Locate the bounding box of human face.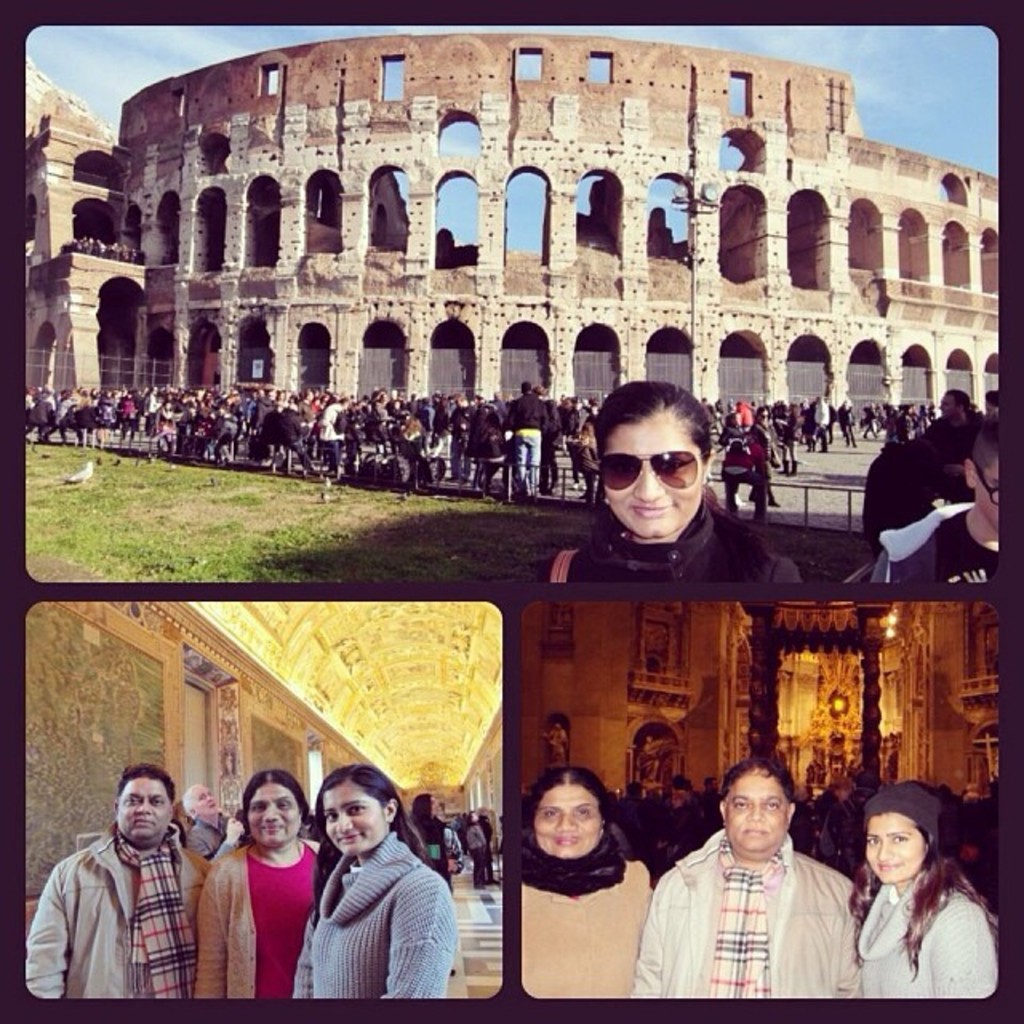
Bounding box: 542,768,587,854.
